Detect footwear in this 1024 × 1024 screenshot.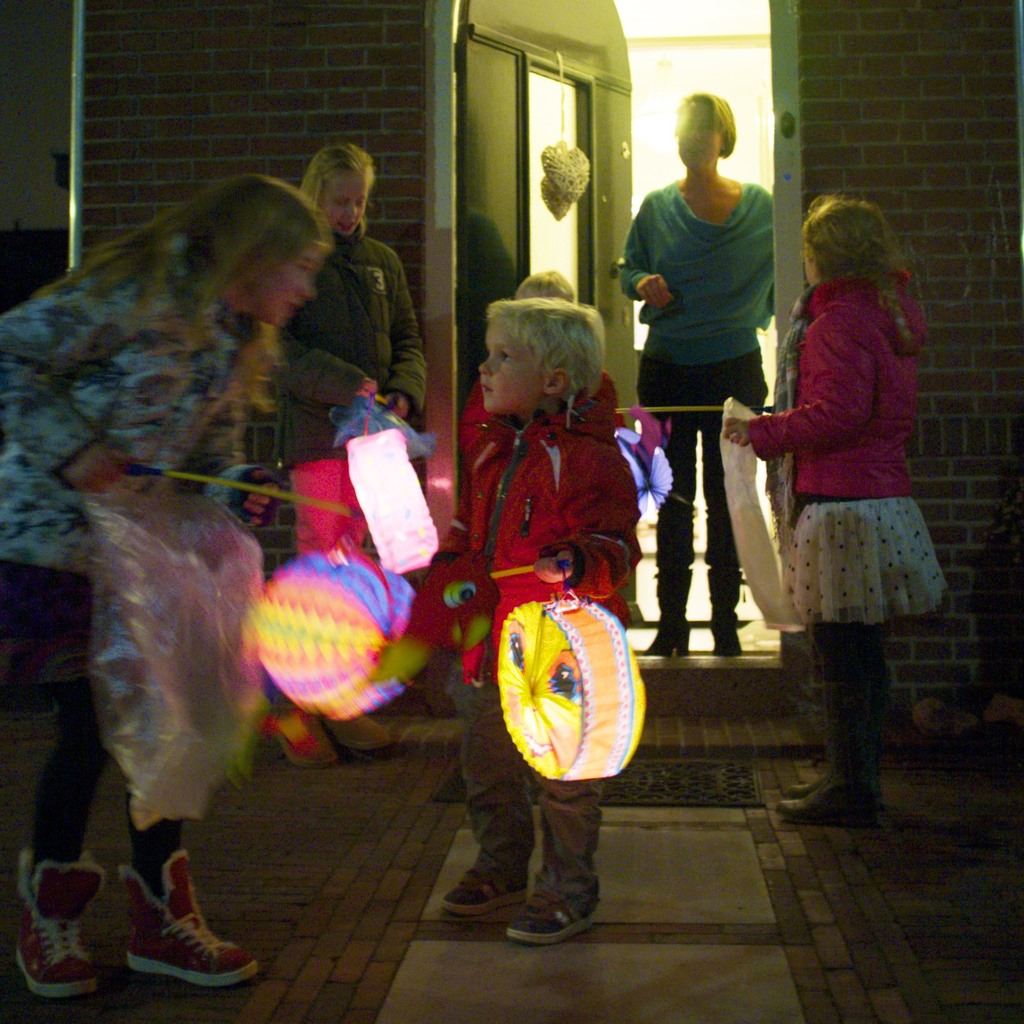
Detection: detection(278, 712, 331, 764).
